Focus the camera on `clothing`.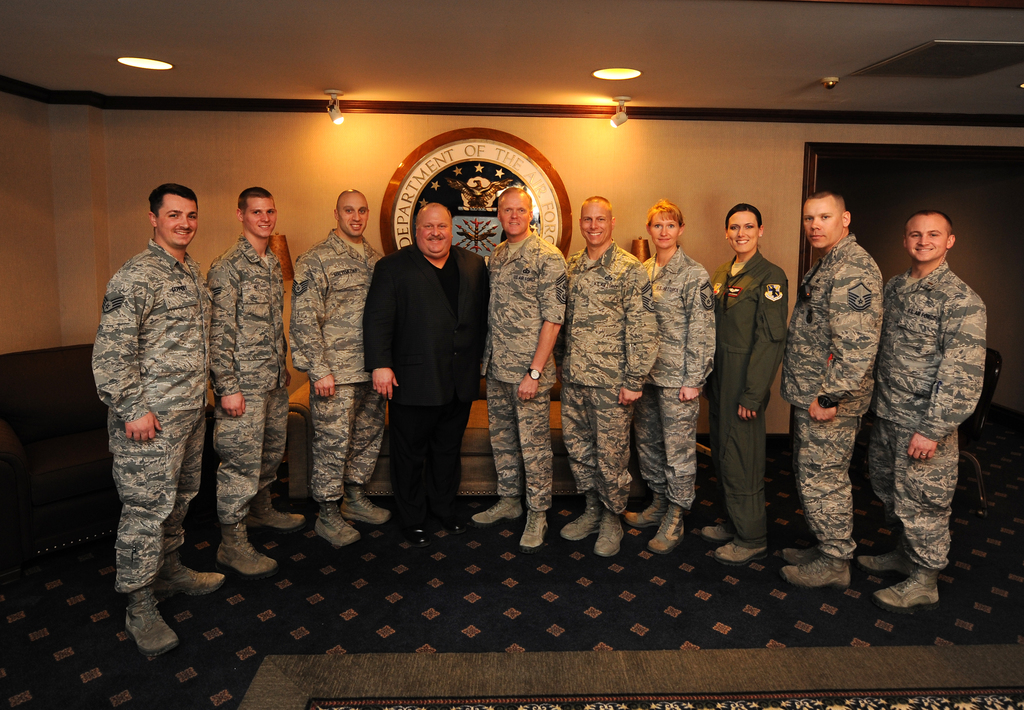
Focus region: left=706, top=256, right=793, bottom=549.
